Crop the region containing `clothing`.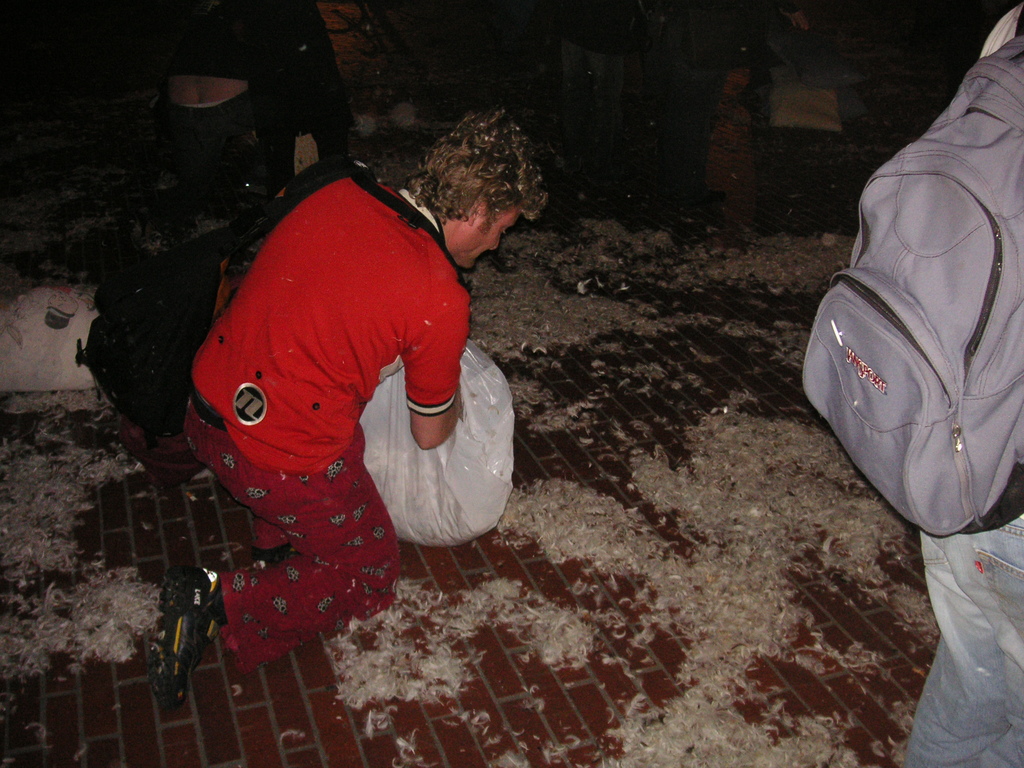
Crop region: select_region(164, 143, 495, 614).
